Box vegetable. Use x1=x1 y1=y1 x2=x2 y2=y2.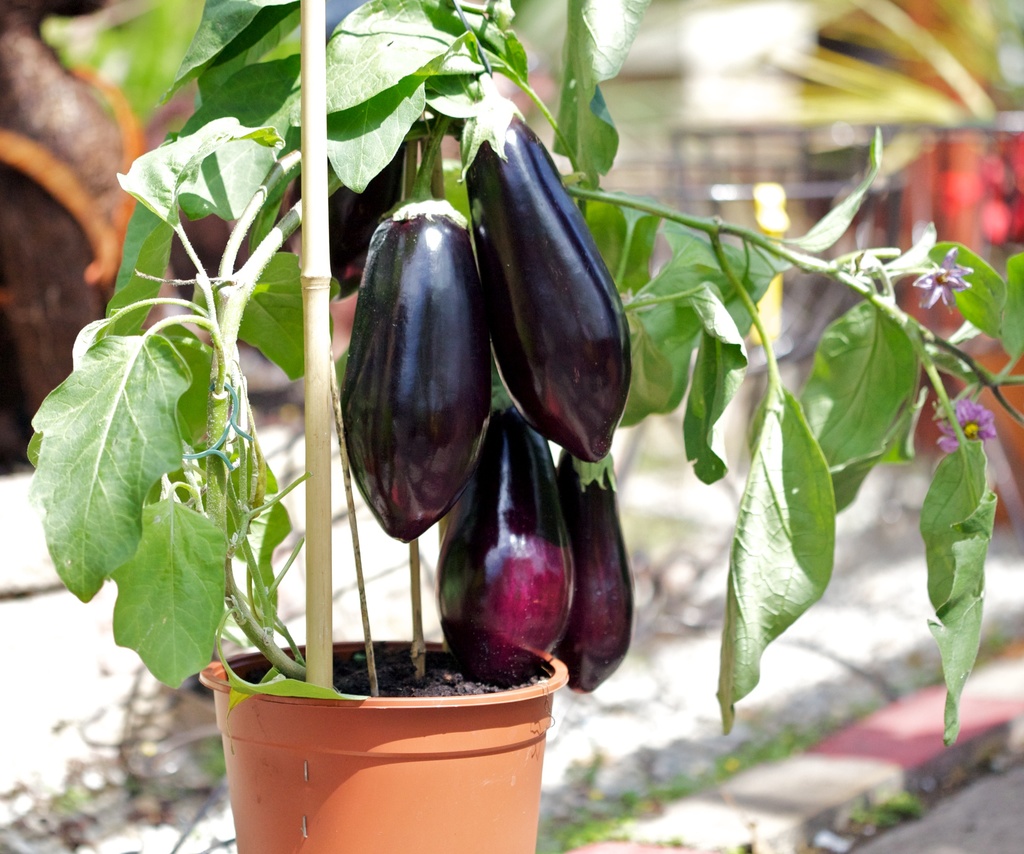
x1=452 y1=89 x2=629 y2=459.
